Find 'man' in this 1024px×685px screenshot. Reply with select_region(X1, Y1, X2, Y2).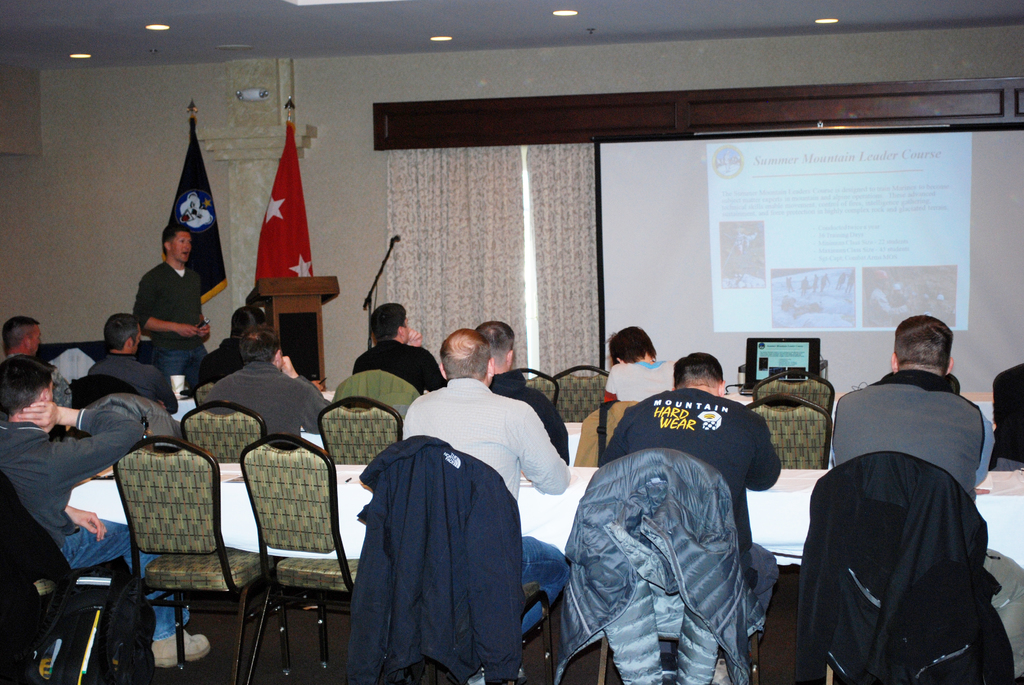
select_region(558, 355, 806, 680).
